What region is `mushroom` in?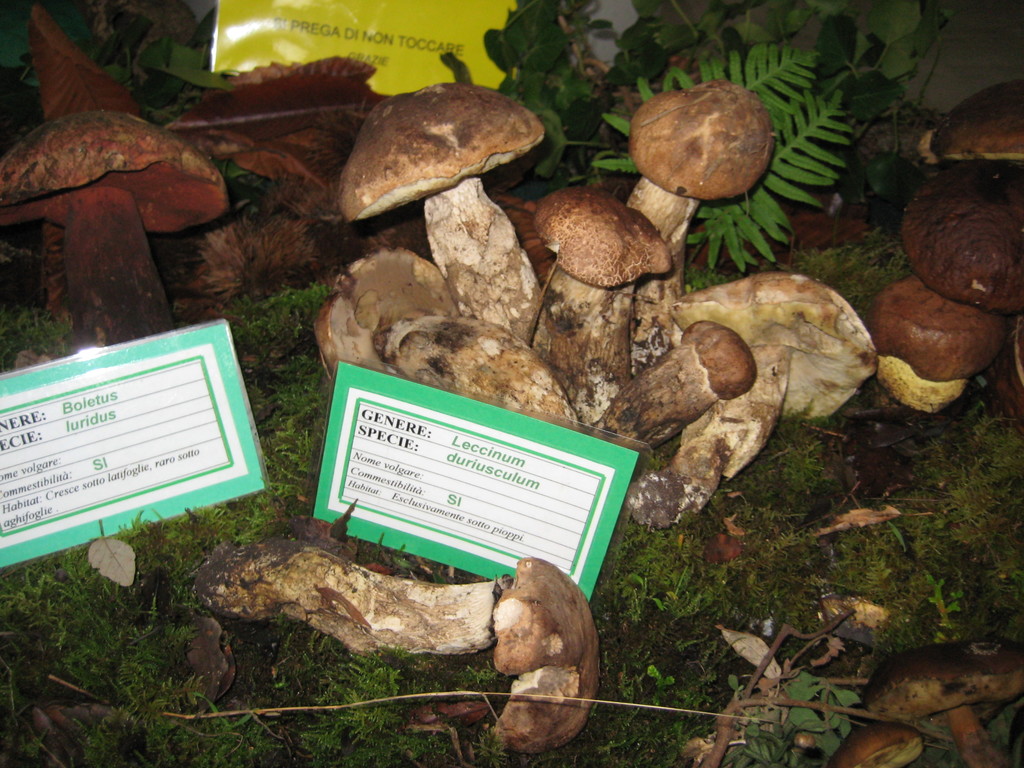
box=[607, 90, 787, 255].
